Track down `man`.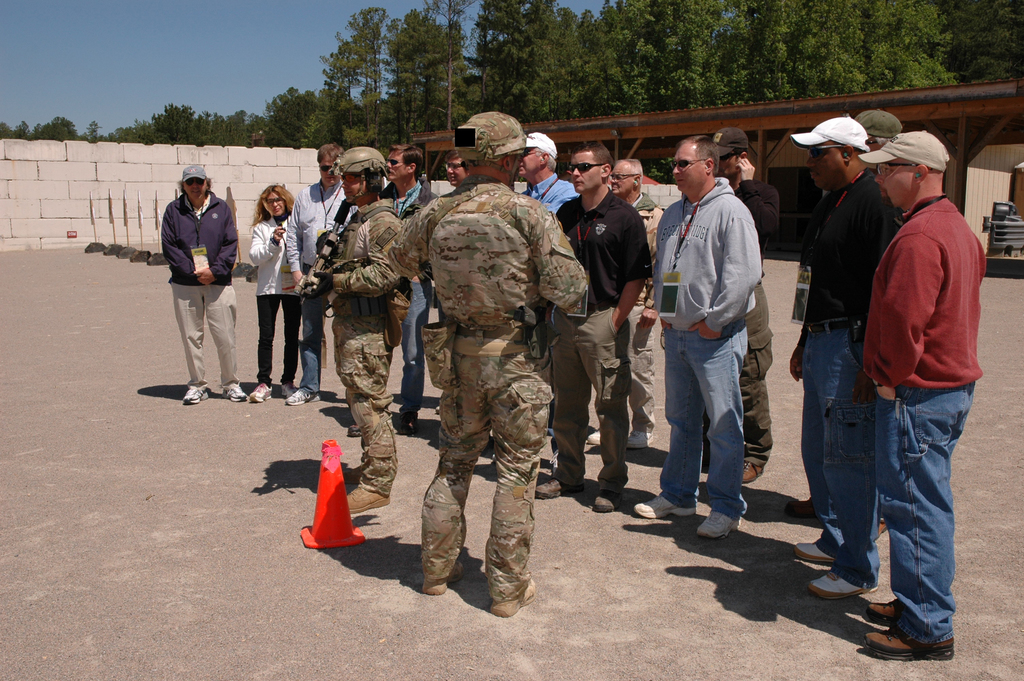
Tracked to {"x1": 307, "y1": 147, "x2": 410, "y2": 520}.
